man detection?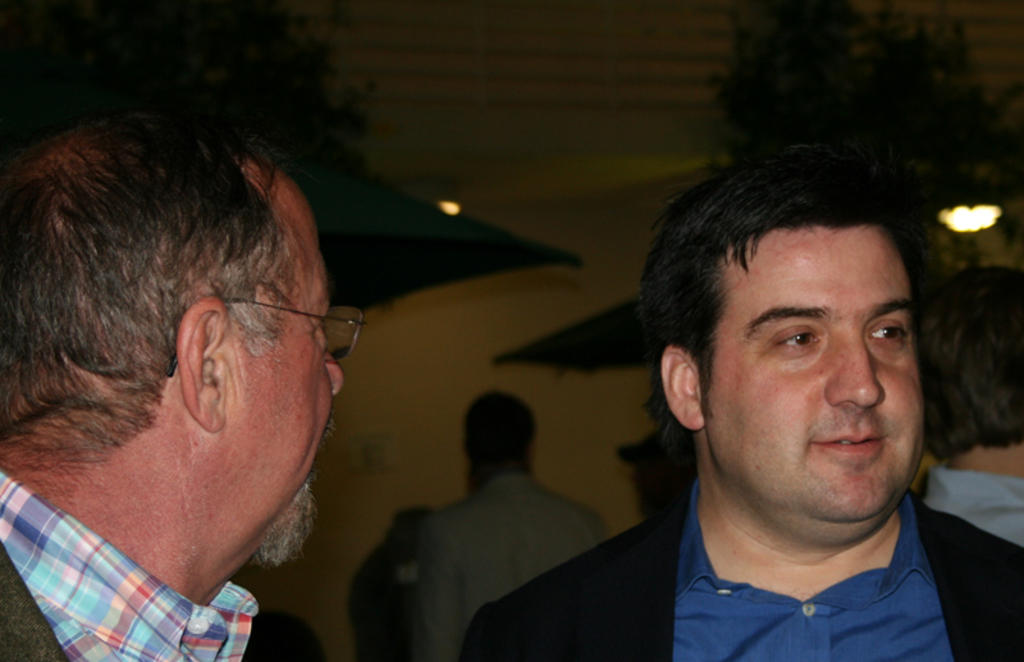
x1=910, y1=261, x2=1023, y2=542
